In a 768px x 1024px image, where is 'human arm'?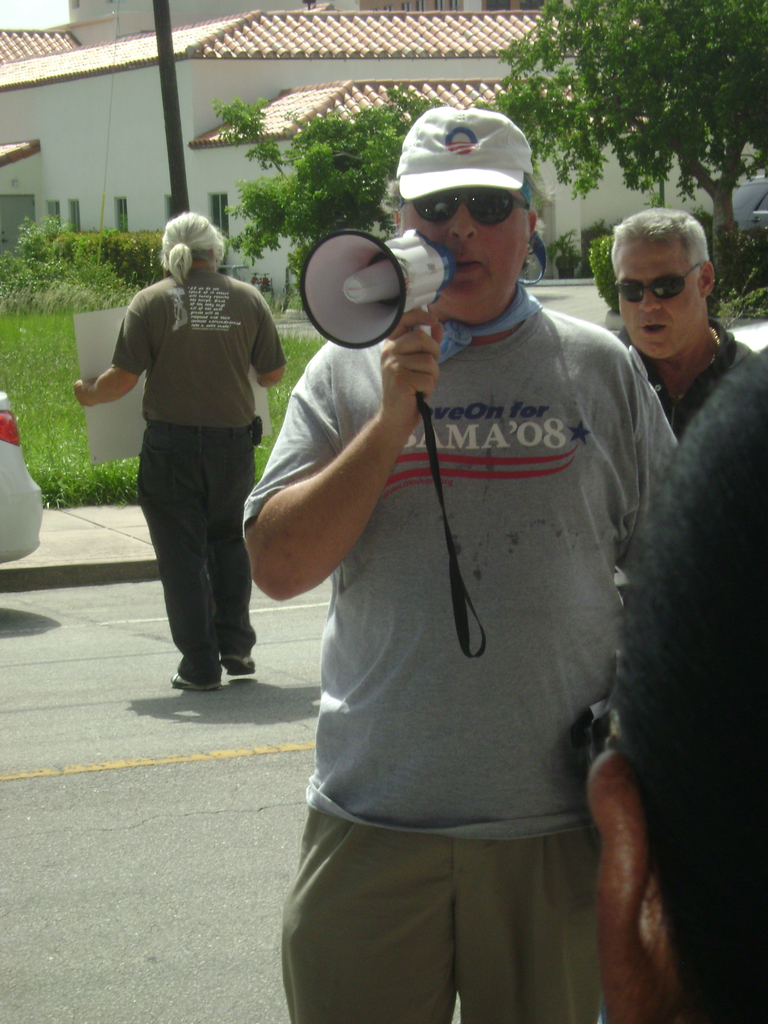
{"x1": 630, "y1": 364, "x2": 684, "y2": 569}.
